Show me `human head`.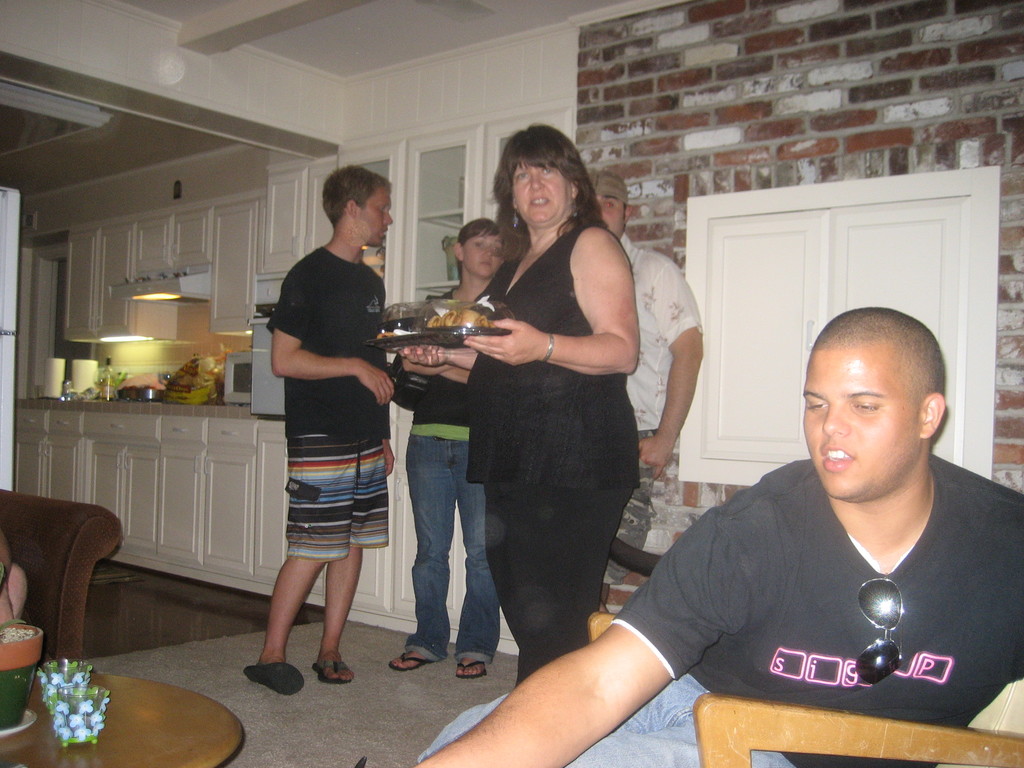
`human head` is here: rect(505, 122, 582, 220).
